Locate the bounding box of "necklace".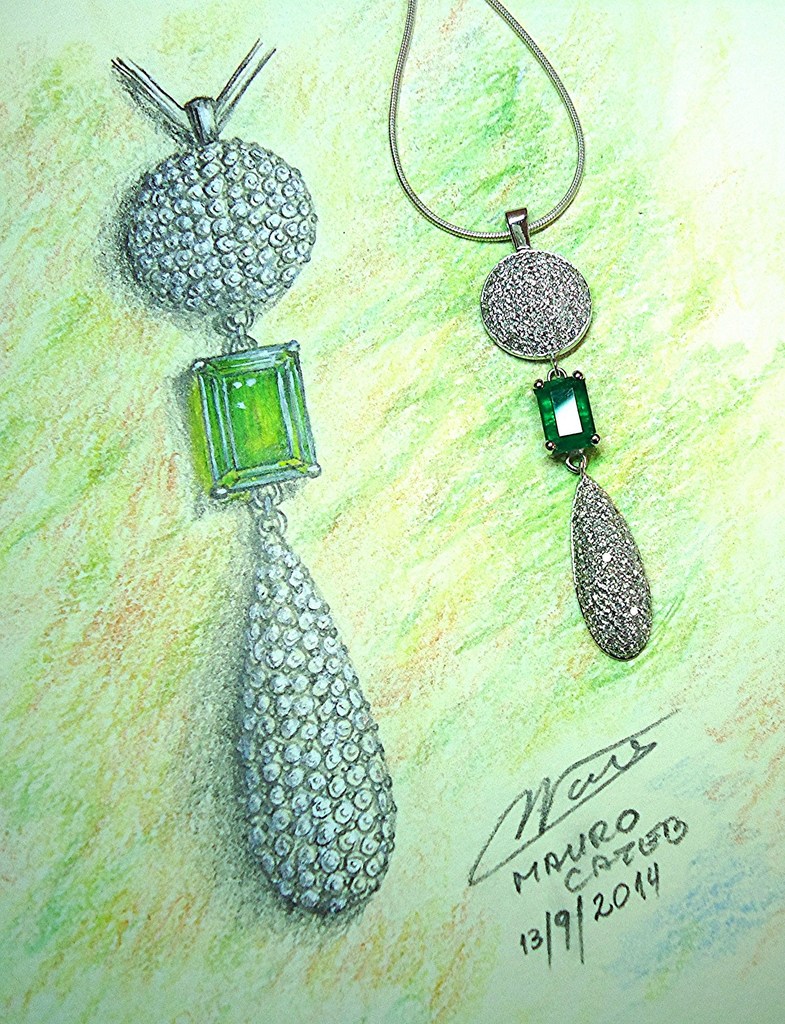
Bounding box: <box>111,36,398,923</box>.
